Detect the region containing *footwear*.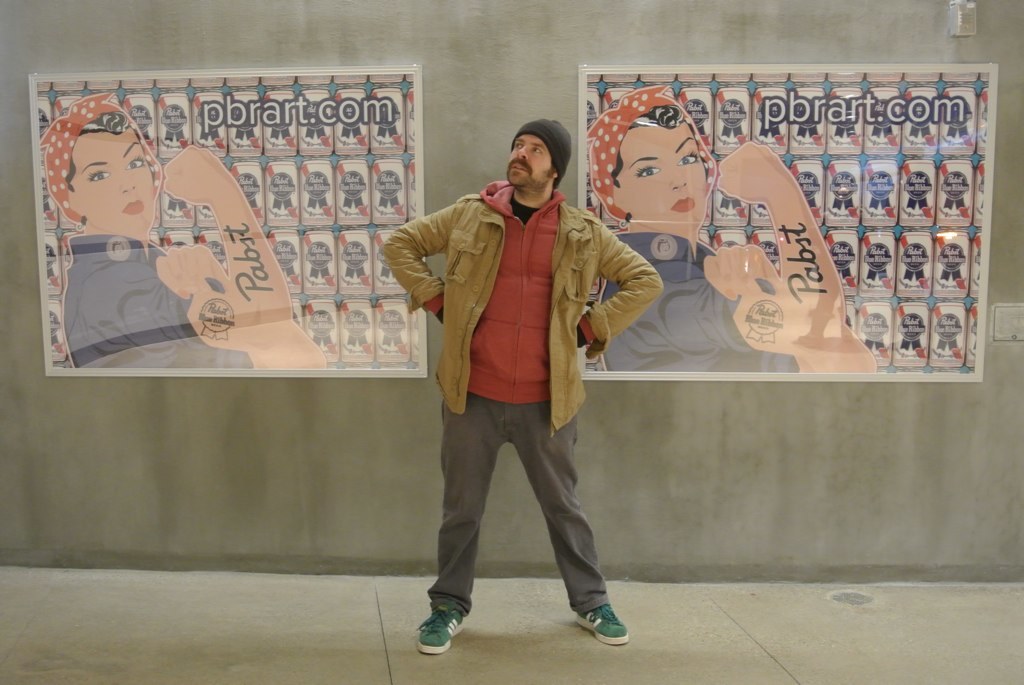
Rect(573, 603, 630, 648).
